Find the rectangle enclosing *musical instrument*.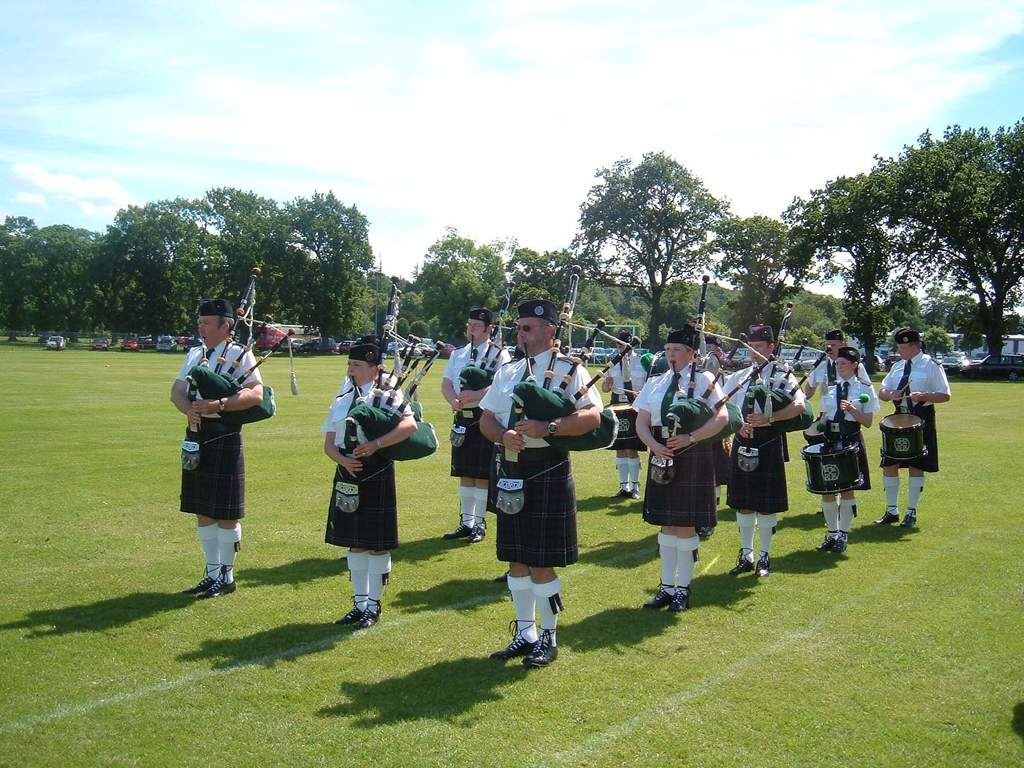
(881, 414, 926, 463).
